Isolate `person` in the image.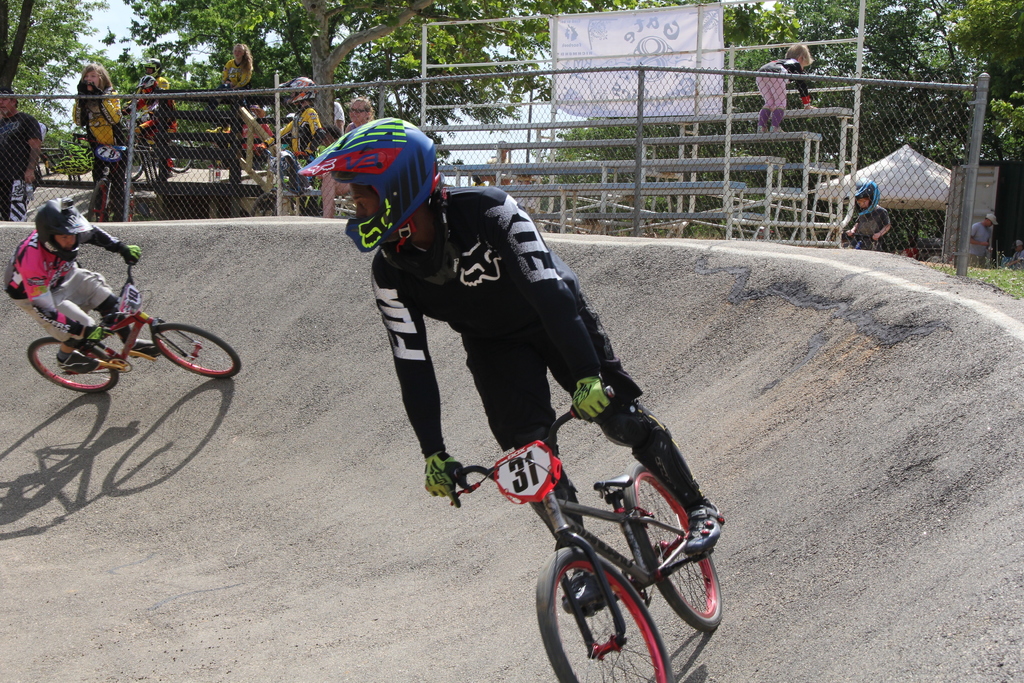
Isolated region: bbox=(213, 40, 257, 92).
